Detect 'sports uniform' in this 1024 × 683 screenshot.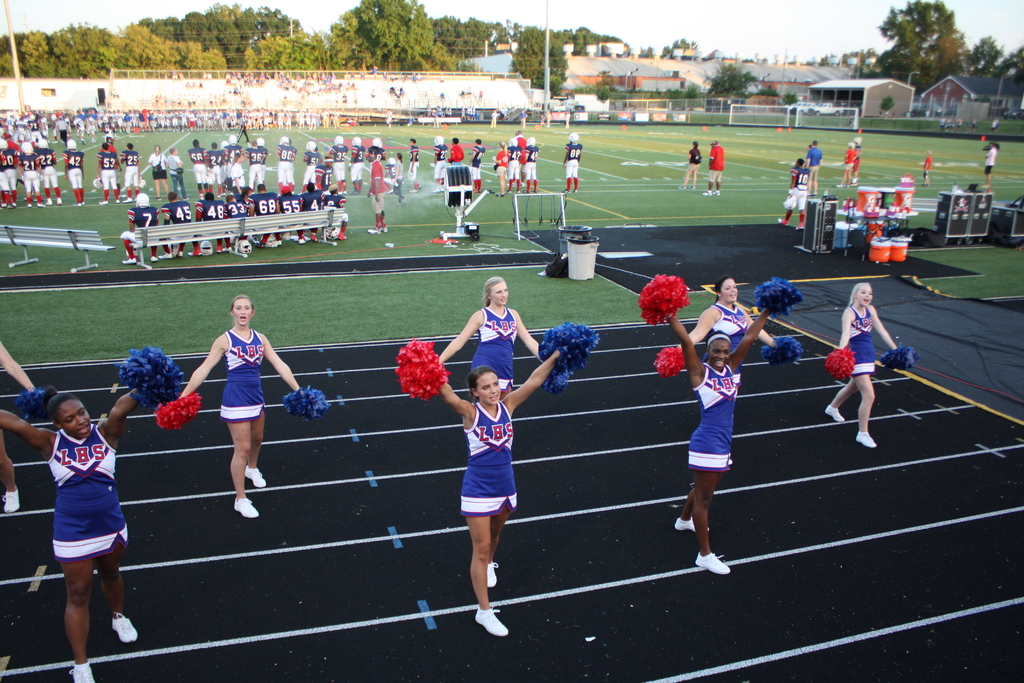
Detection: Rect(300, 189, 326, 235).
